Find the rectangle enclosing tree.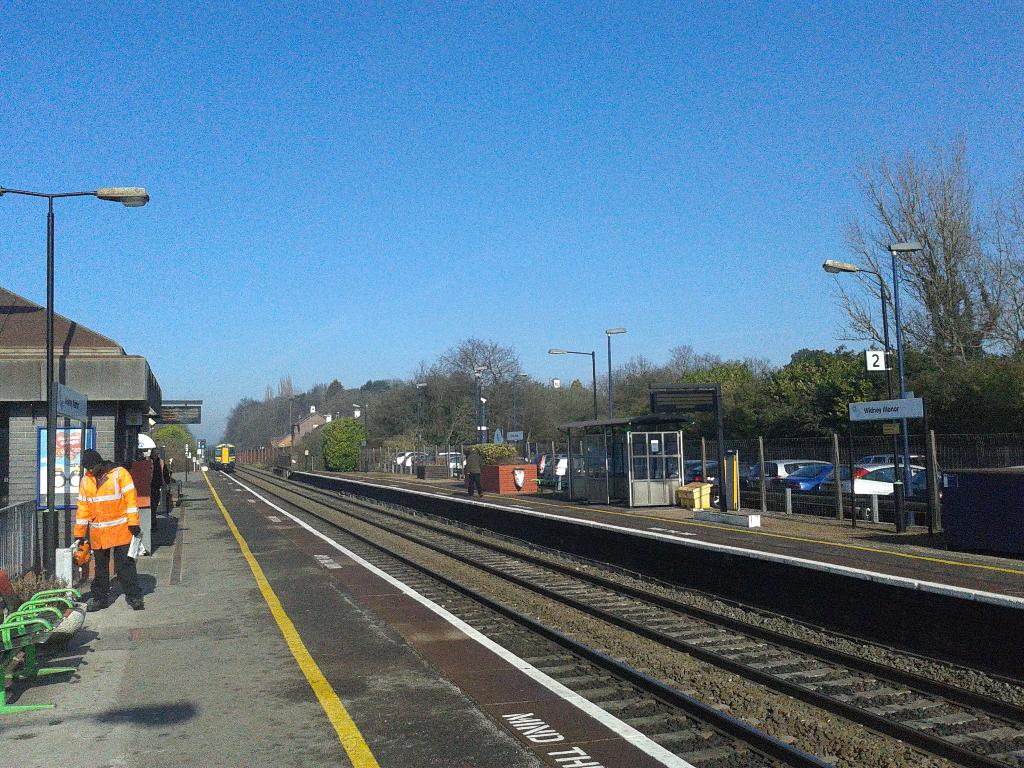
{"left": 764, "top": 340, "right": 891, "bottom": 468}.
